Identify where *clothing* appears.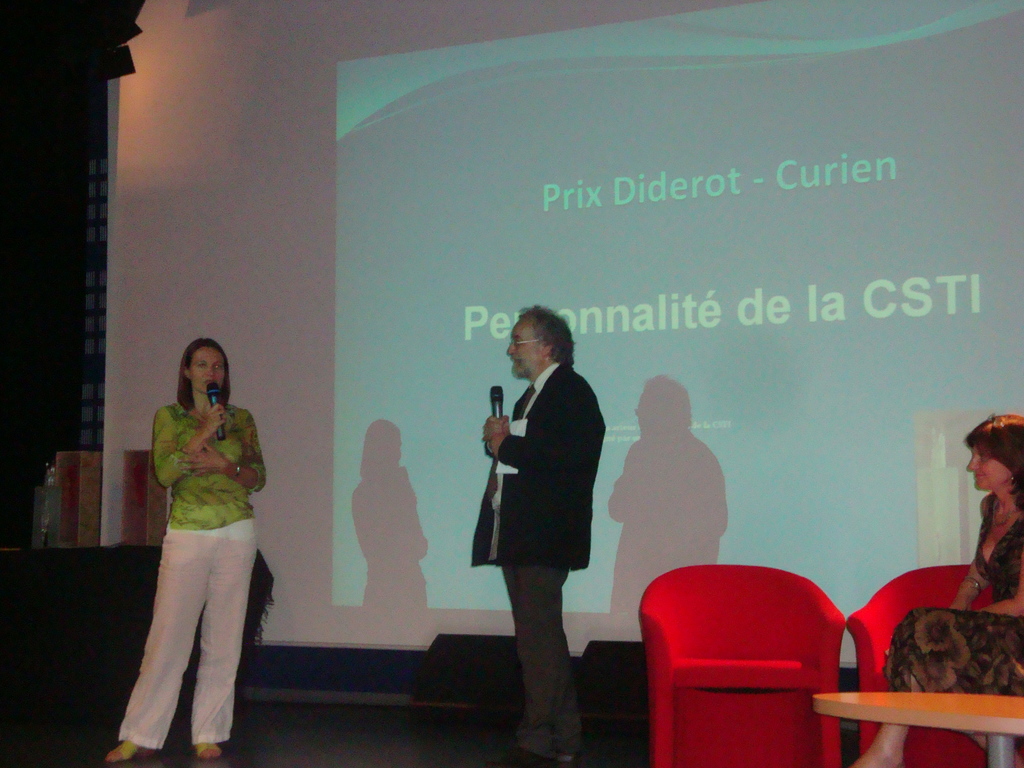
Appears at <bbox>111, 522, 255, 746</bbox>.
